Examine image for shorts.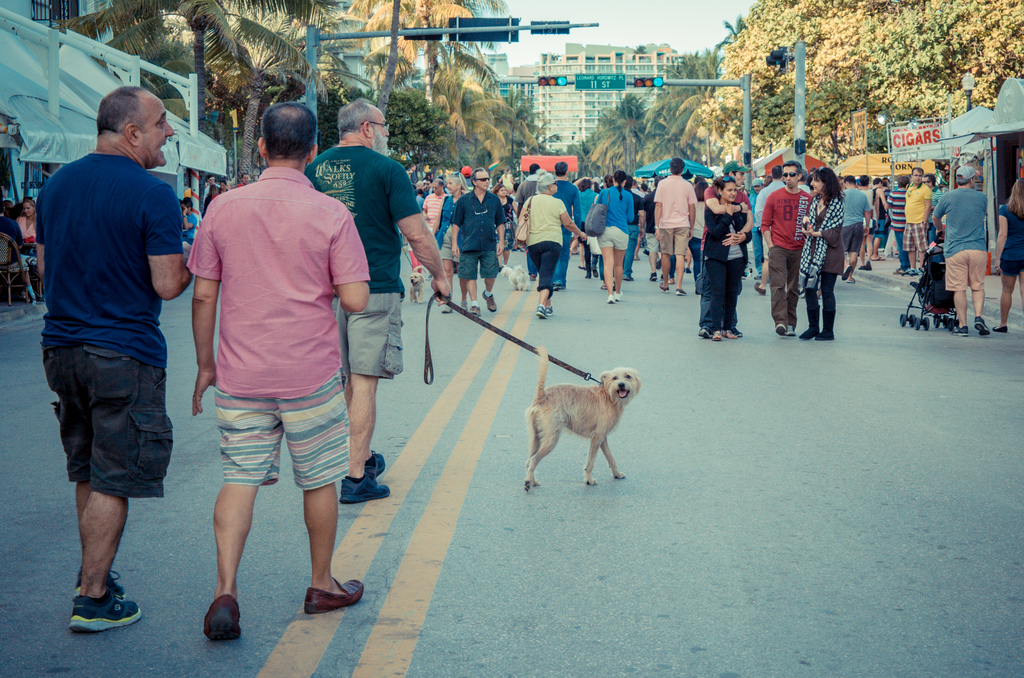
Examination result: bbox=(646, 232, 650, 250).
